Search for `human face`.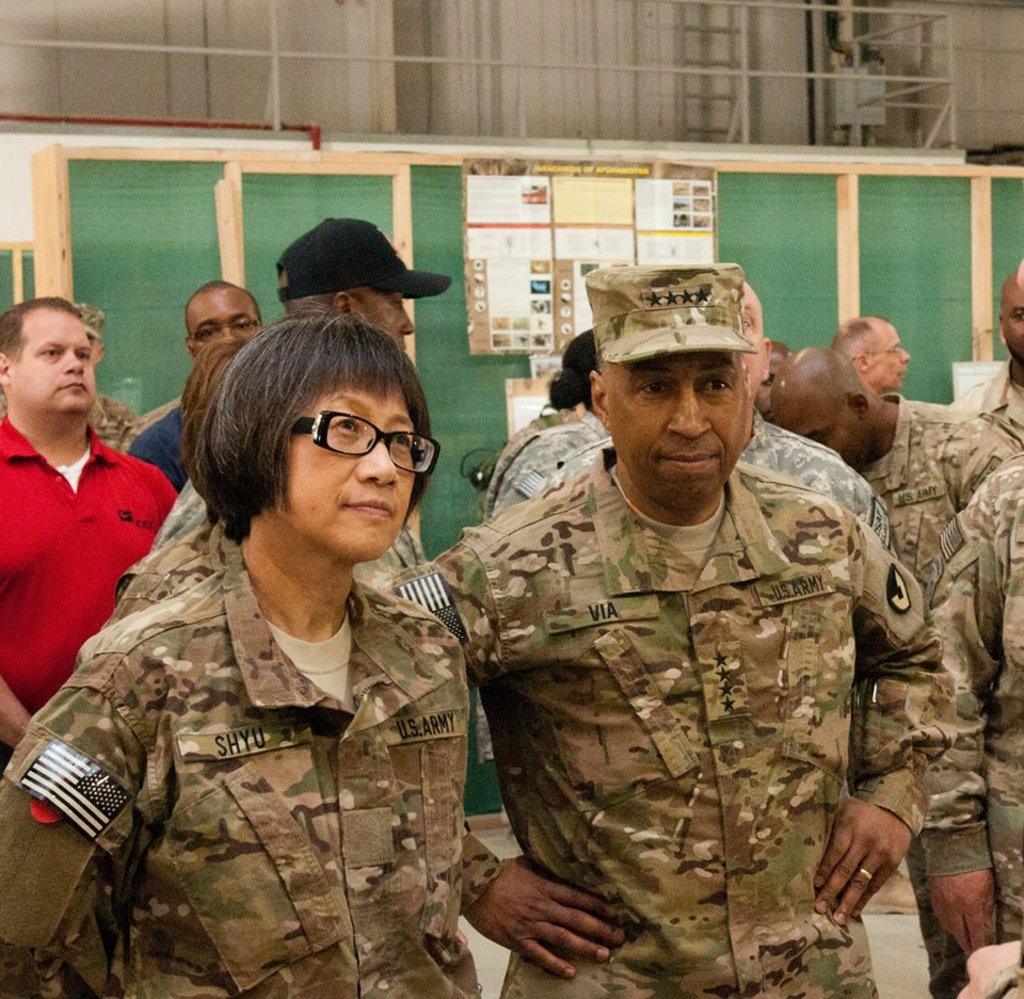
Found at bbox=[271, 378, 418, 569].
